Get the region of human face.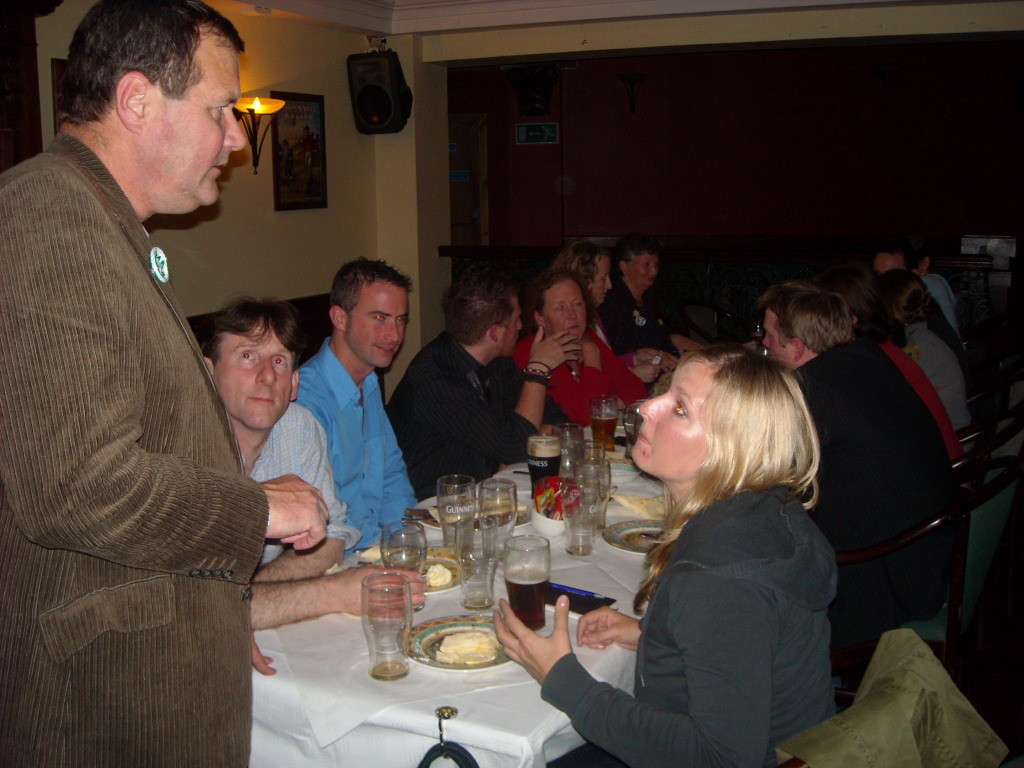
{"left": 632, "top": 253, "right": 657, "bottom": 287}.
